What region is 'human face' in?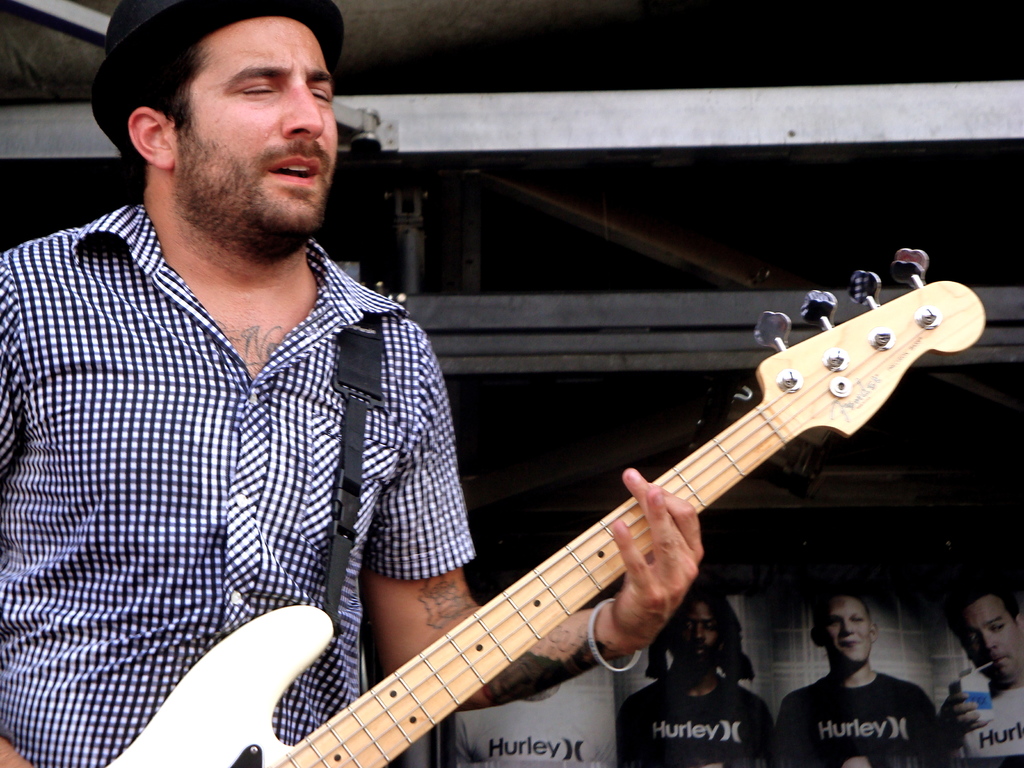
pyautogui.locateOnScreen(951, 593, 1021, 684).
